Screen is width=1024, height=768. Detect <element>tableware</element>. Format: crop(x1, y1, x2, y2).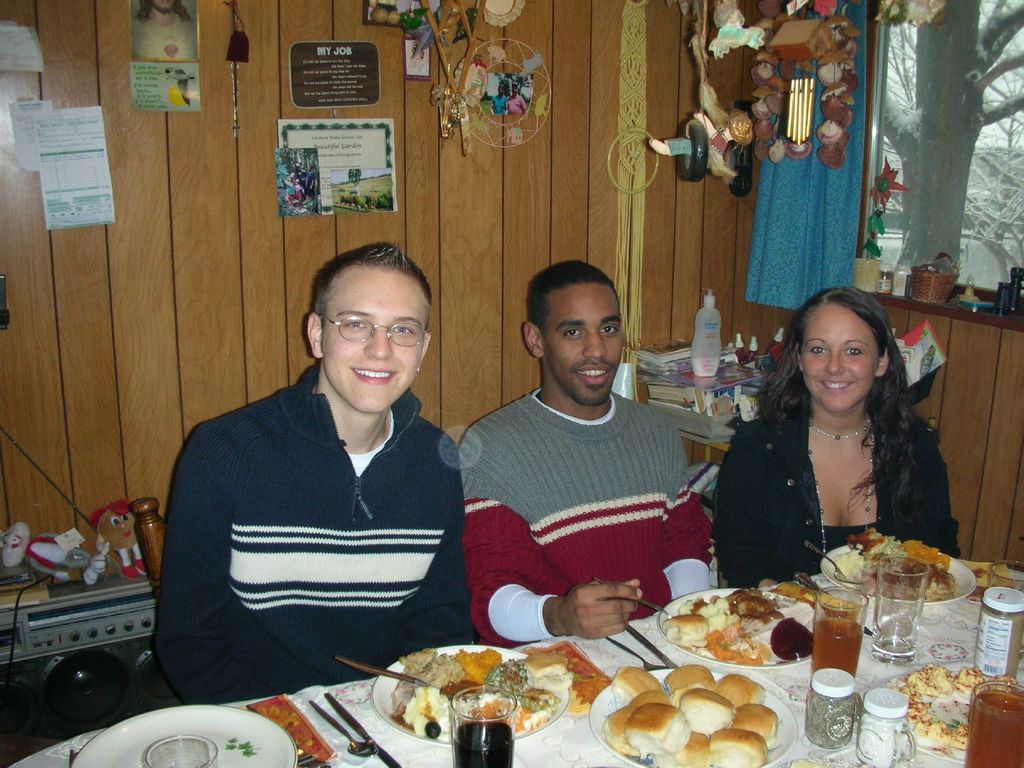
crop(449, 680, 509, 767).
